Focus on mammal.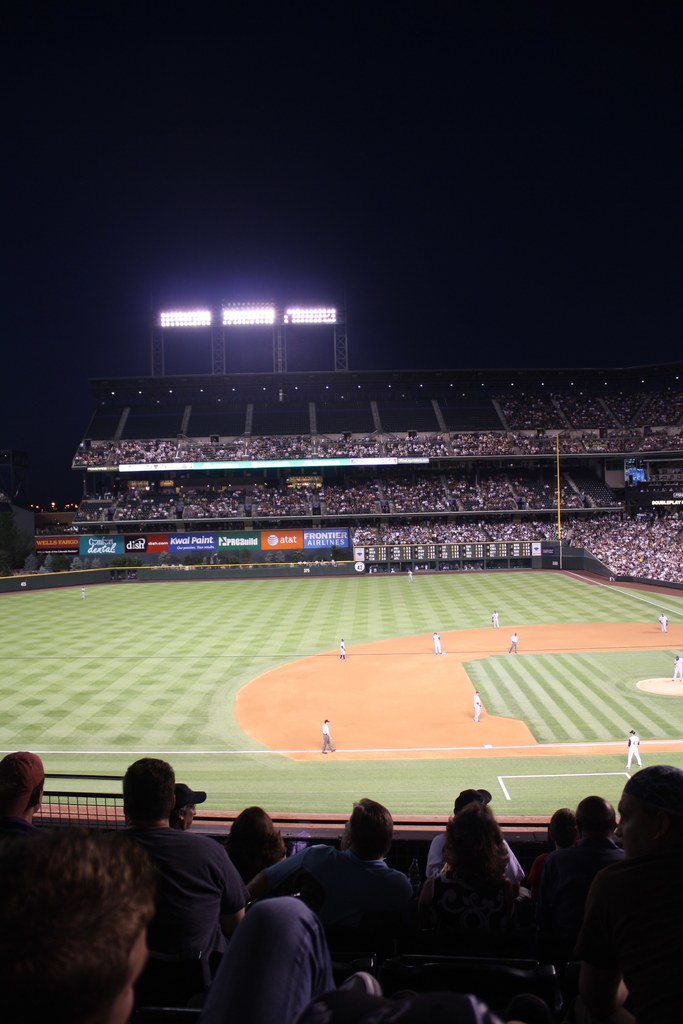
Focused at bbox=(674, 657, 682, 684).
